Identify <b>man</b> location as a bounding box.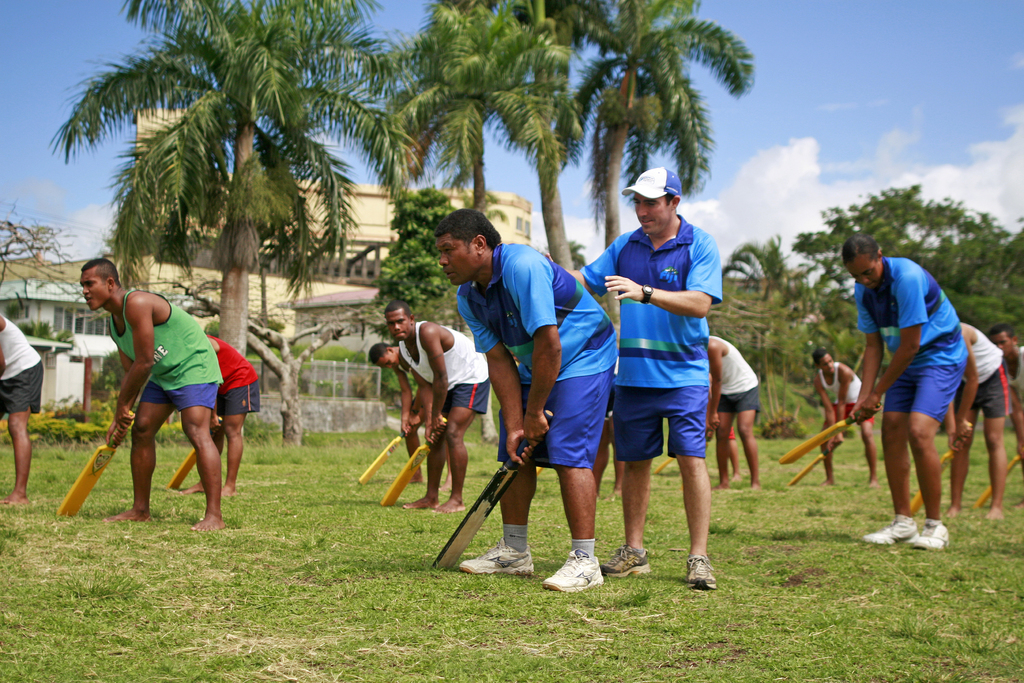
[x1=808, y1=348, x2=883, y2=486].
